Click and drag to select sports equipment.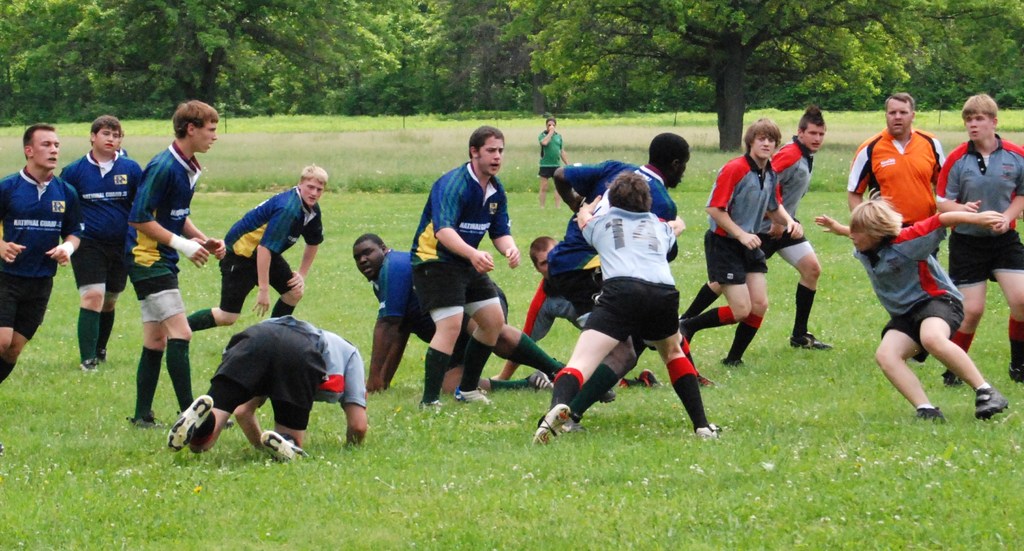
Selection: box=[972, 388, 1018, 422].
